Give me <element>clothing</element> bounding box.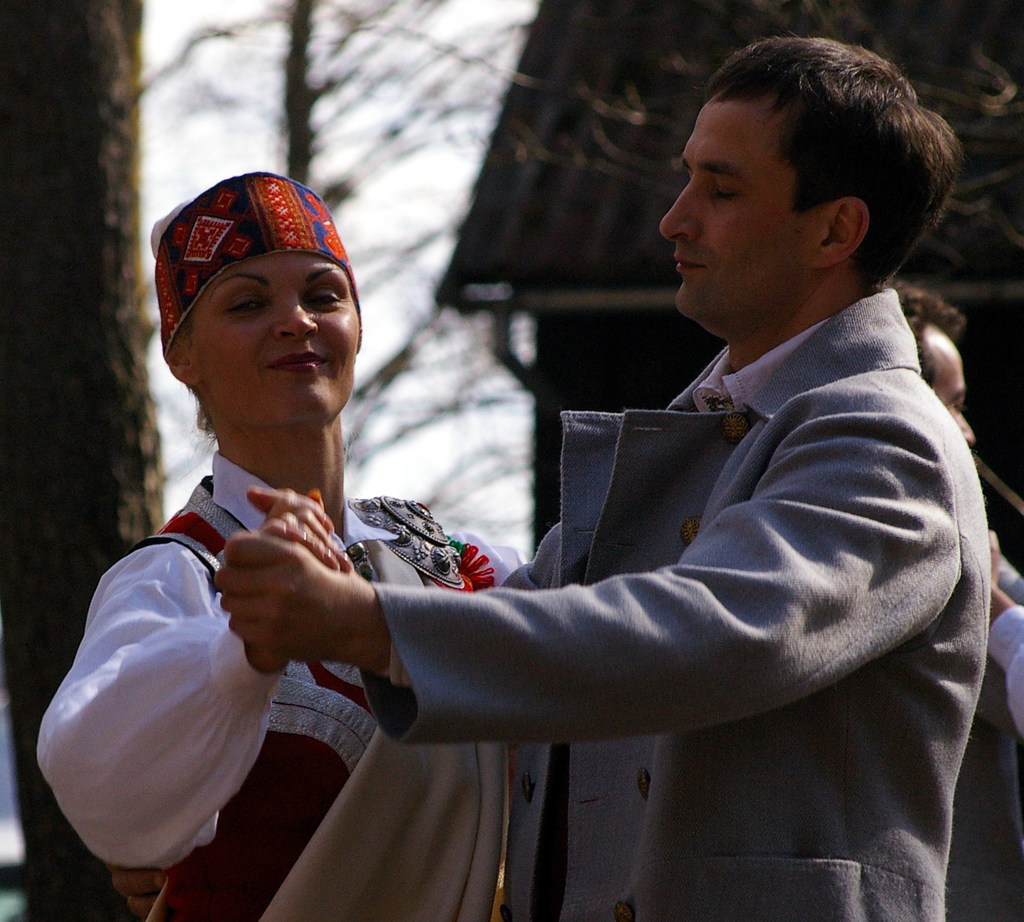
rect(36, 447, 540, 921).
